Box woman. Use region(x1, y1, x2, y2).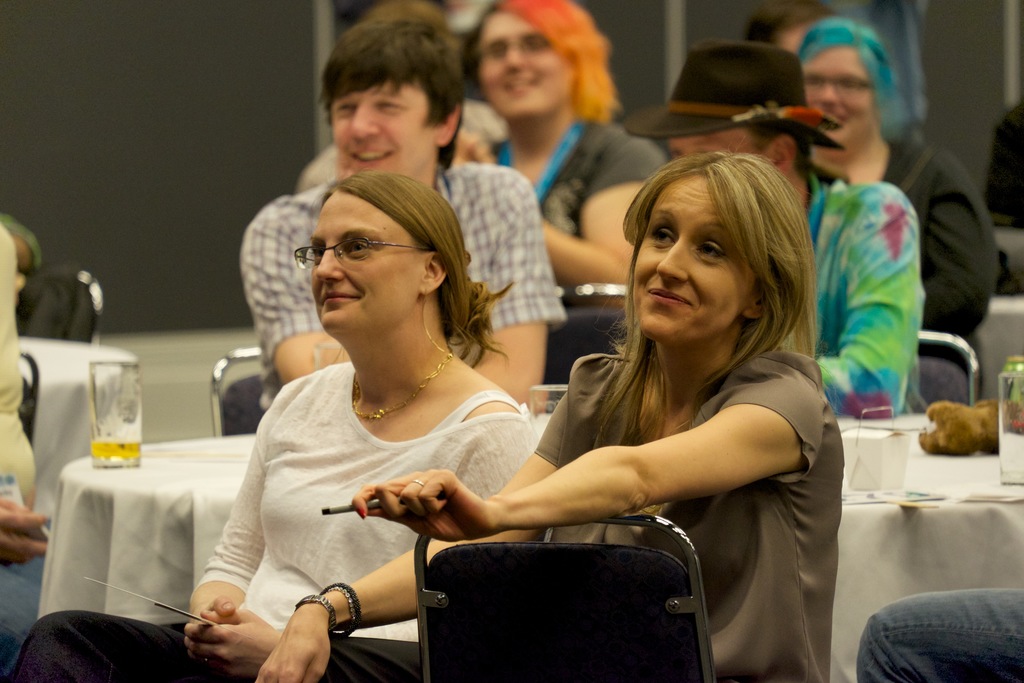
region(445, 0, 675, 308).
